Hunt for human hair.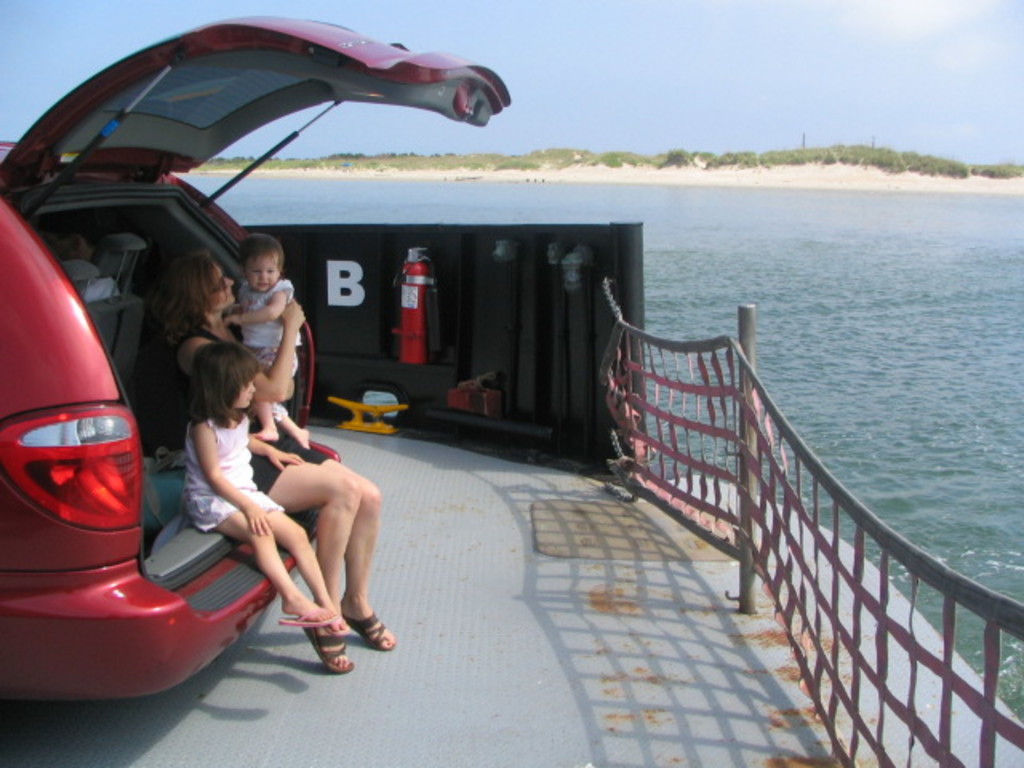
Hunted down at {"left": 189, "top": 341, "right": 258, "bottom": 429}.
